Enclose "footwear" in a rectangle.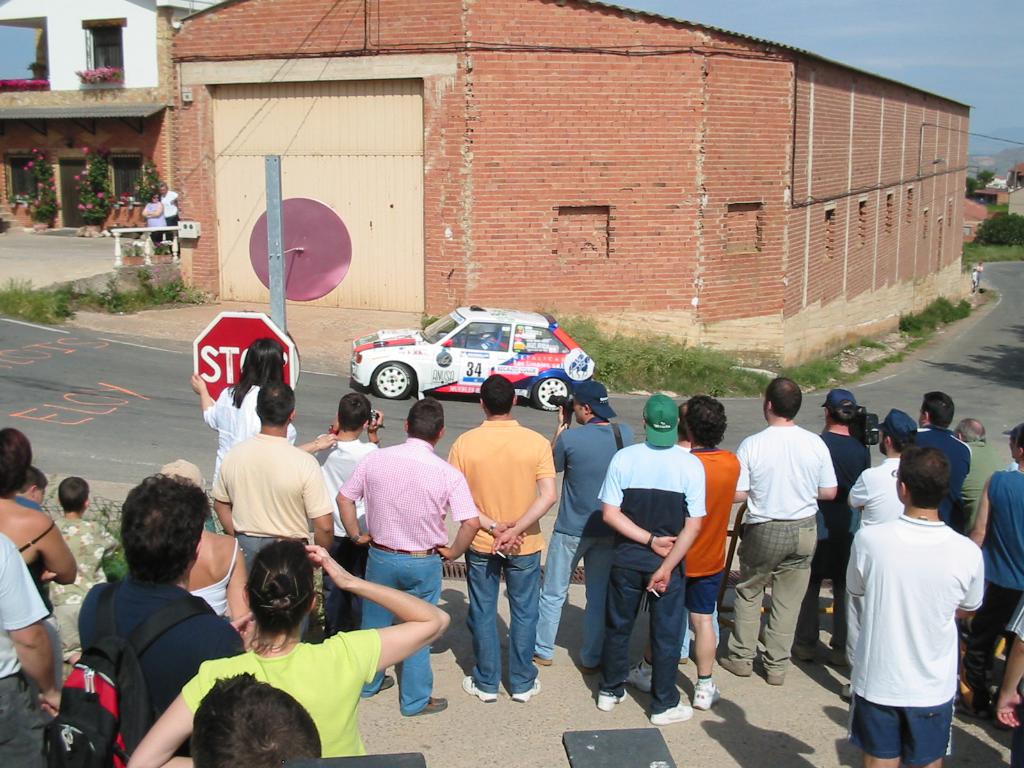
691, 685, 723, 715.
